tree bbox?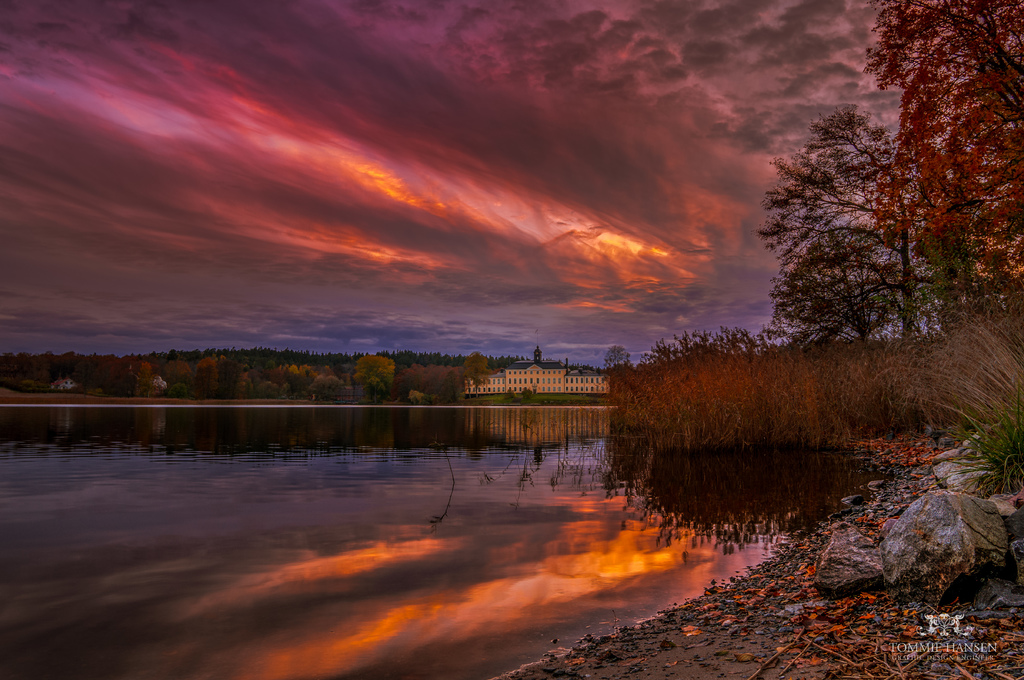
(639,323,772,367)
